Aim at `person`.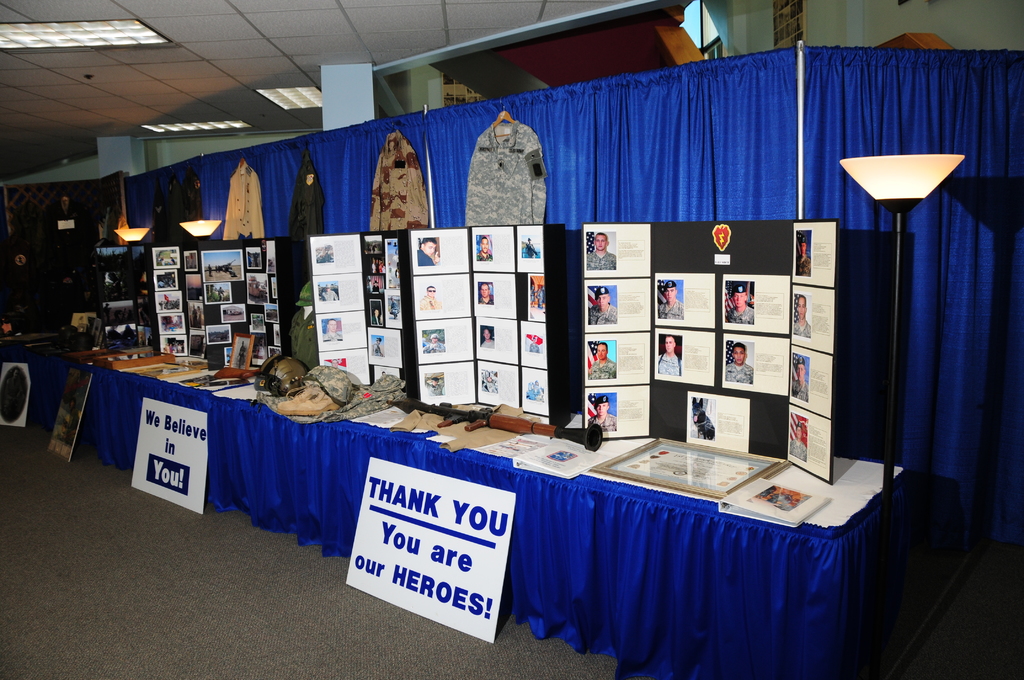
Aimed at <region>656, 336, 681, 376</region>.
